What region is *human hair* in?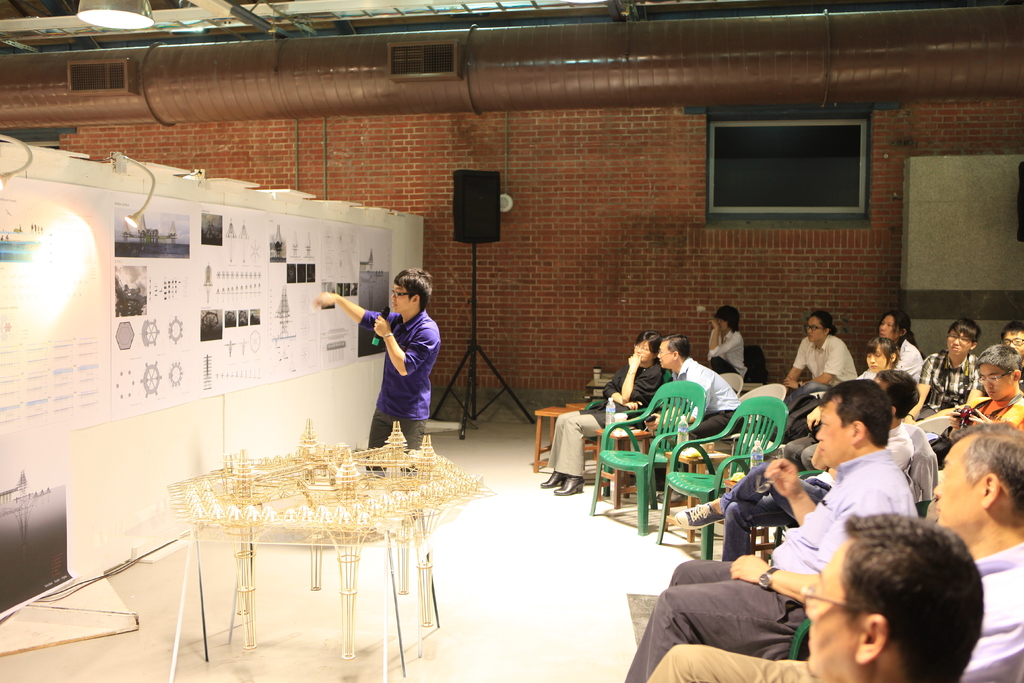
bbox(1000, 321, 1023, 338).
